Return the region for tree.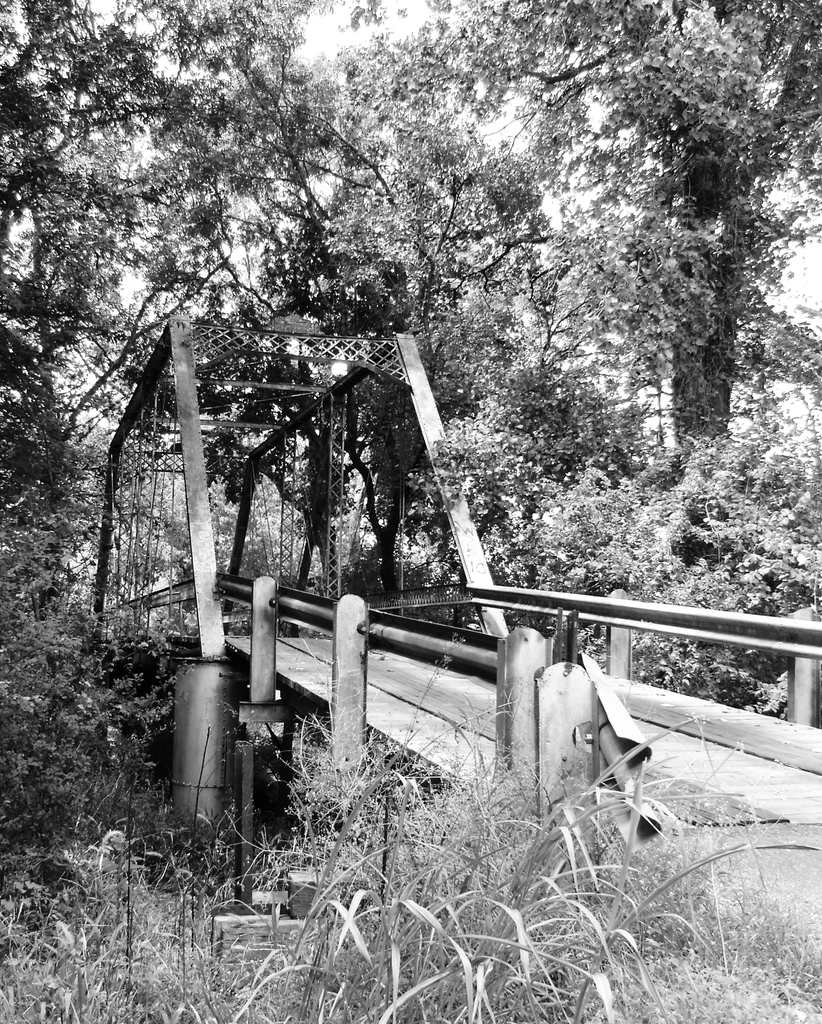
[515,0,821,563].
